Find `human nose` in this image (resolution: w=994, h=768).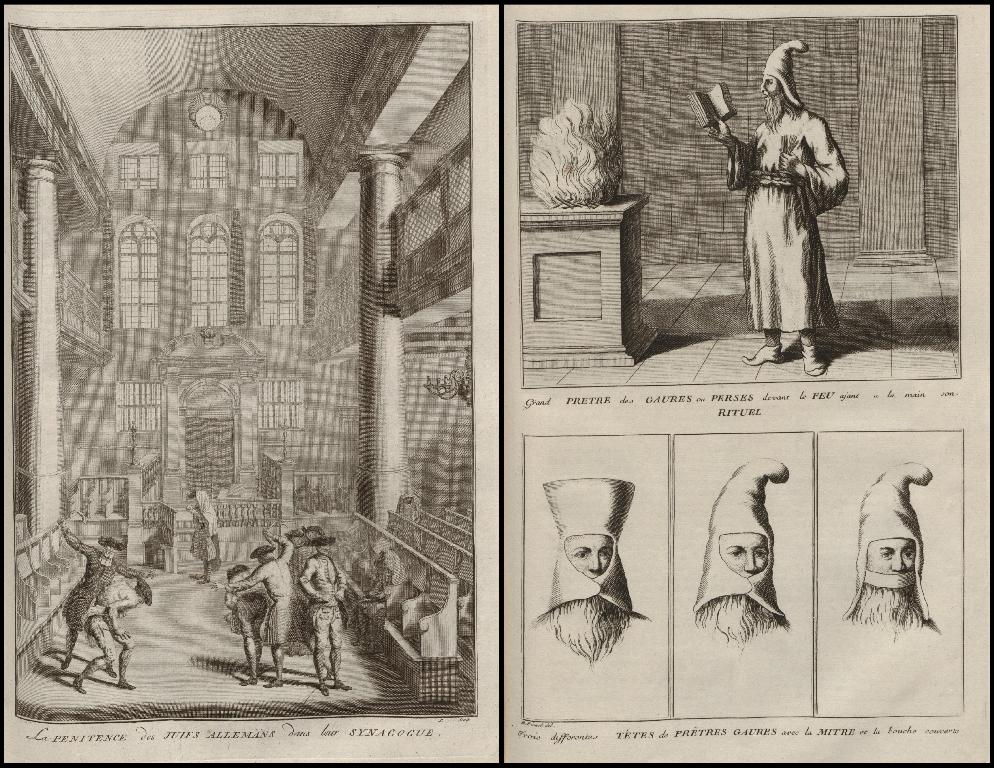
box=[761, 81, 765, 90].
